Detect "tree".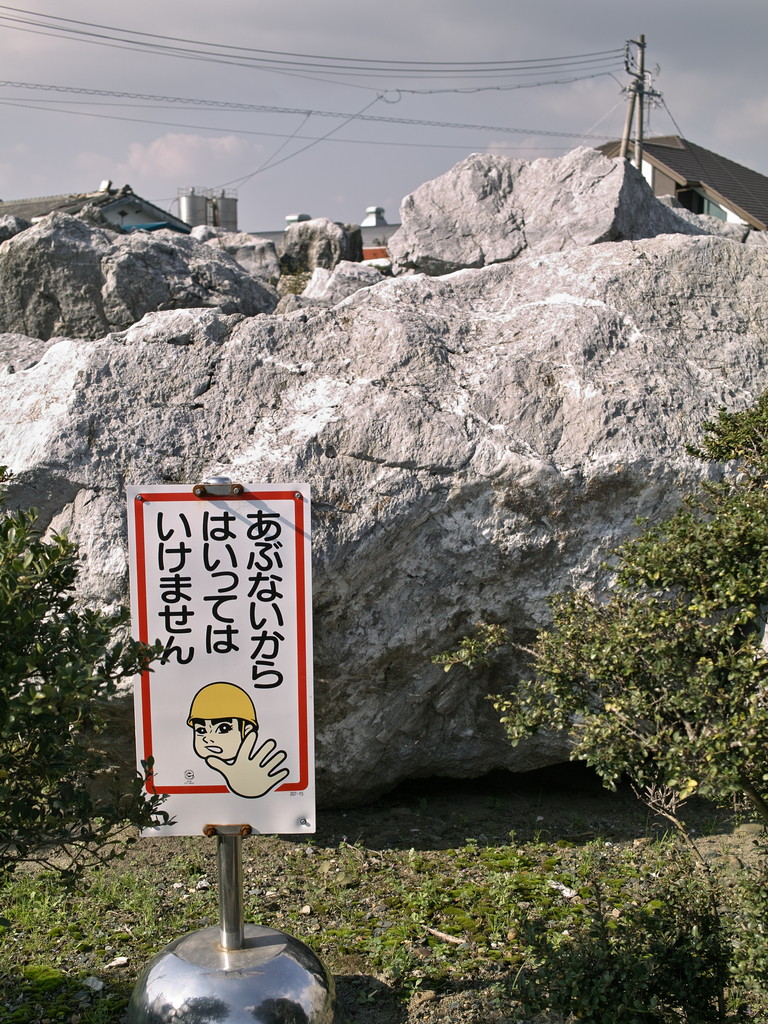
Detected at bbox=[0, 461, 165, 883].
